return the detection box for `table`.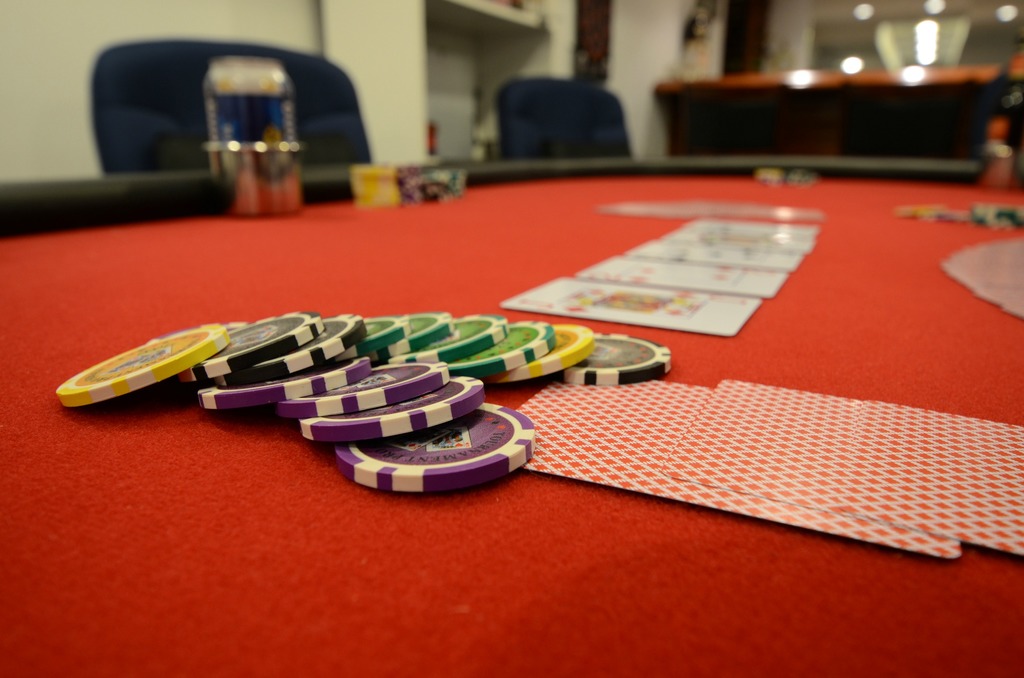
[left=0, top=152, right=1023, bottom=635].
